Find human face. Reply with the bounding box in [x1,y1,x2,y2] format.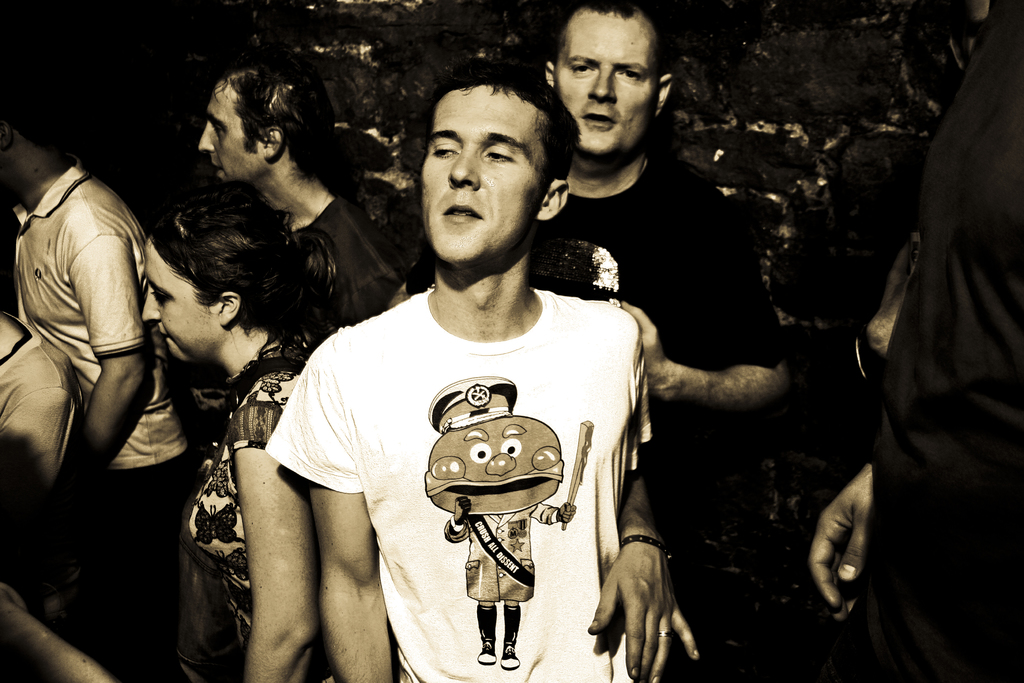
[556,8,655,154].
